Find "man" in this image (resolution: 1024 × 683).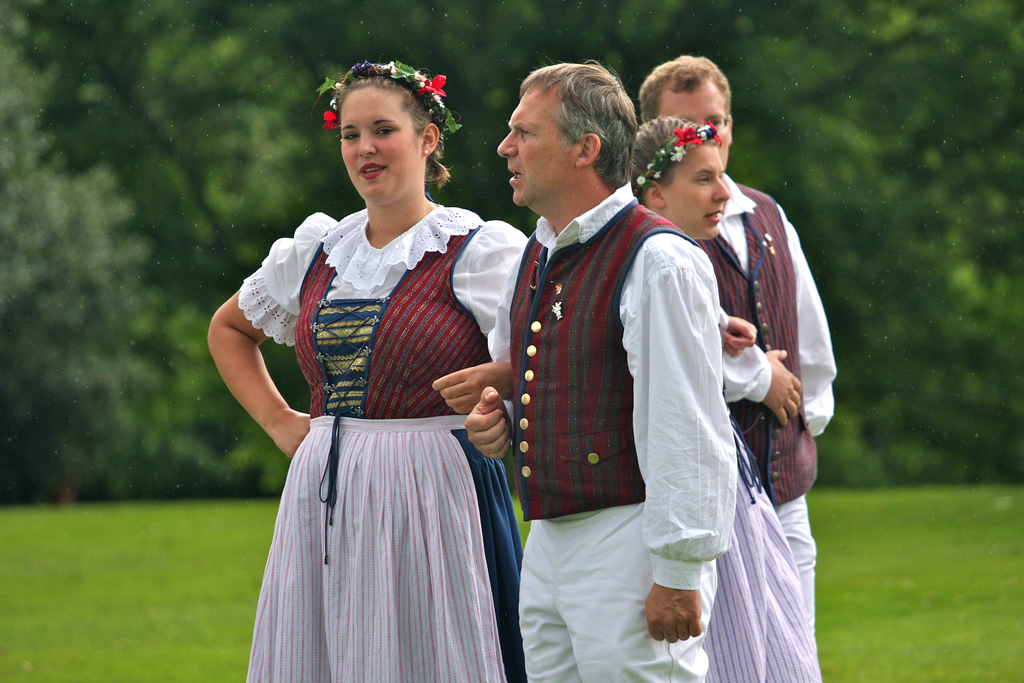
select_region(638, 55, 833, 620).
